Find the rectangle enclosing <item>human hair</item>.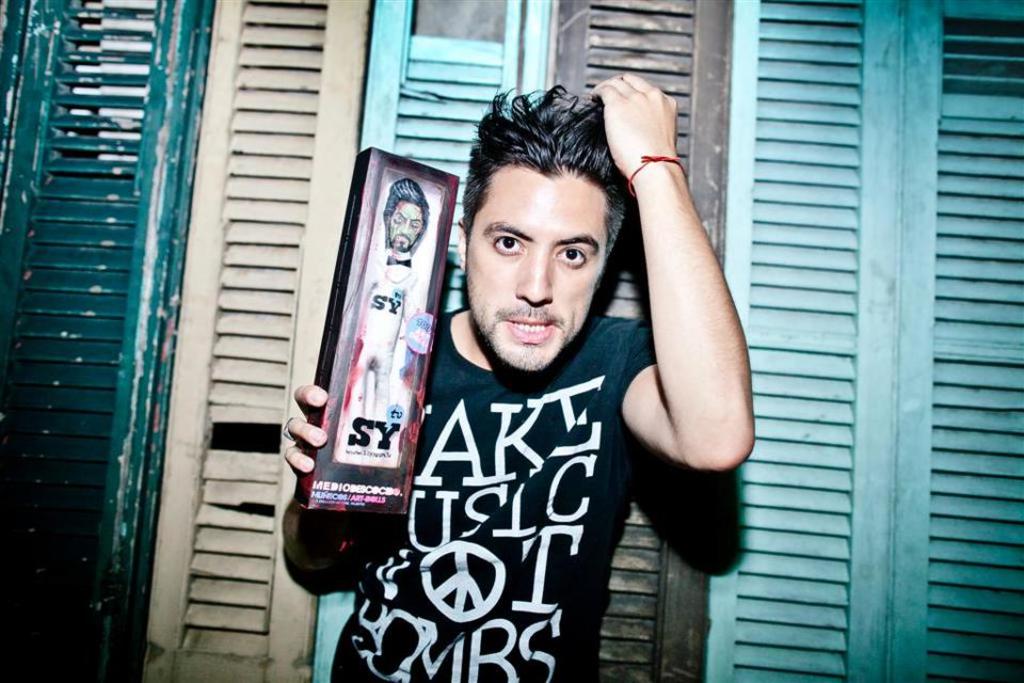
(458,82,634,267).
